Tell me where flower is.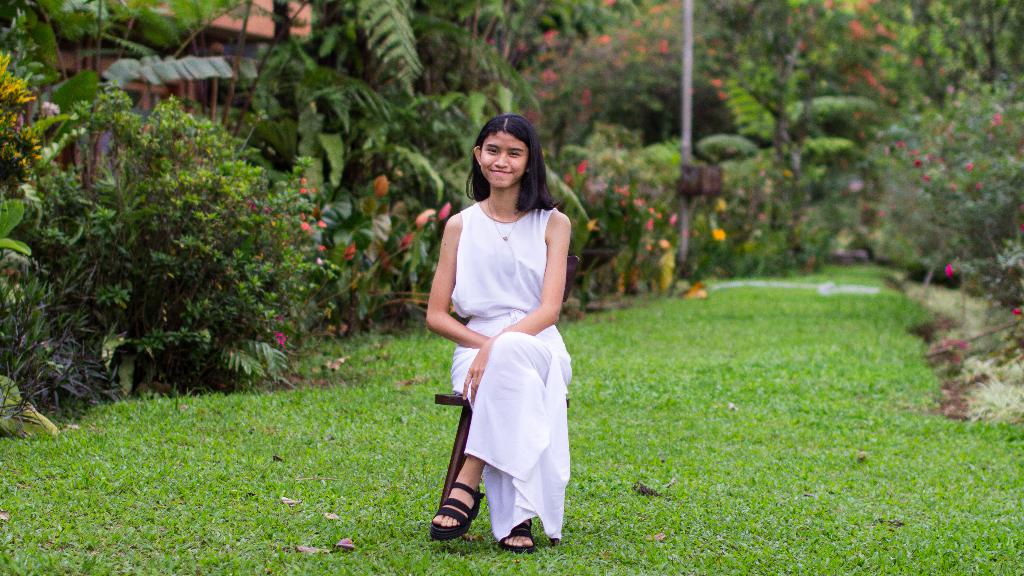
flower is at x1=711, y1=227, x2=727, y2=245.
